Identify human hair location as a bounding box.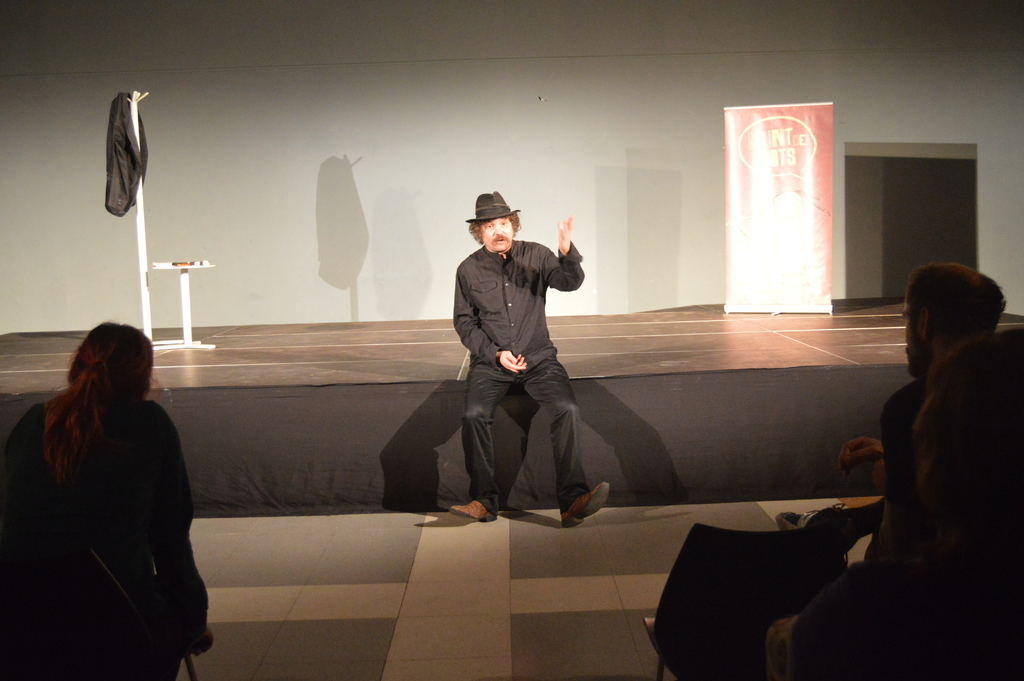
35 329 145 491.
